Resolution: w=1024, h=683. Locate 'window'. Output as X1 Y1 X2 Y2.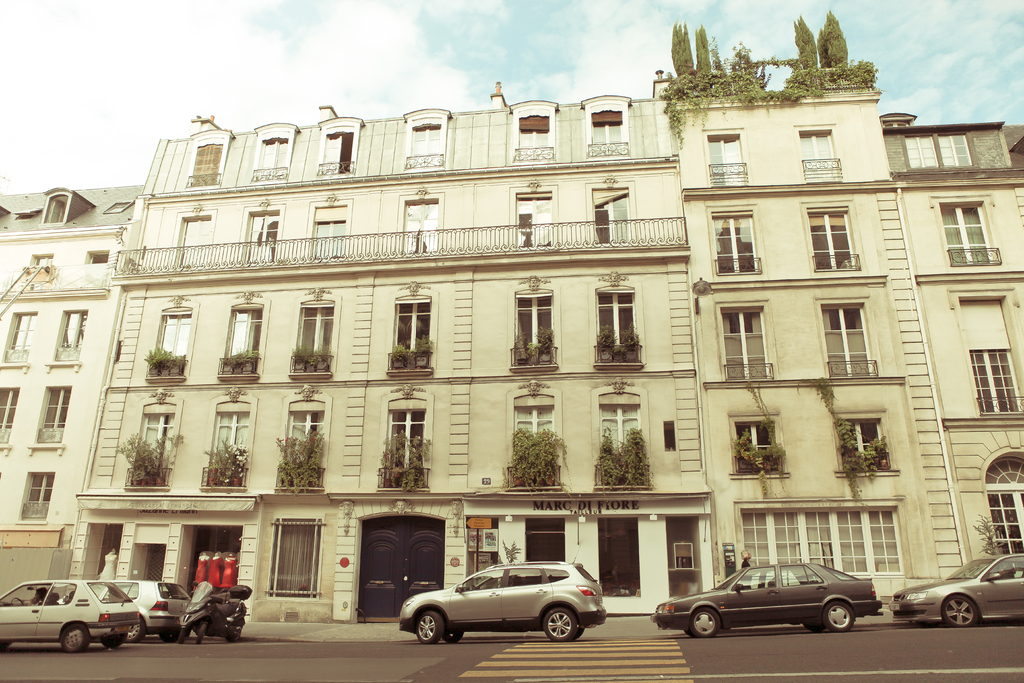
808 202 852 281.
